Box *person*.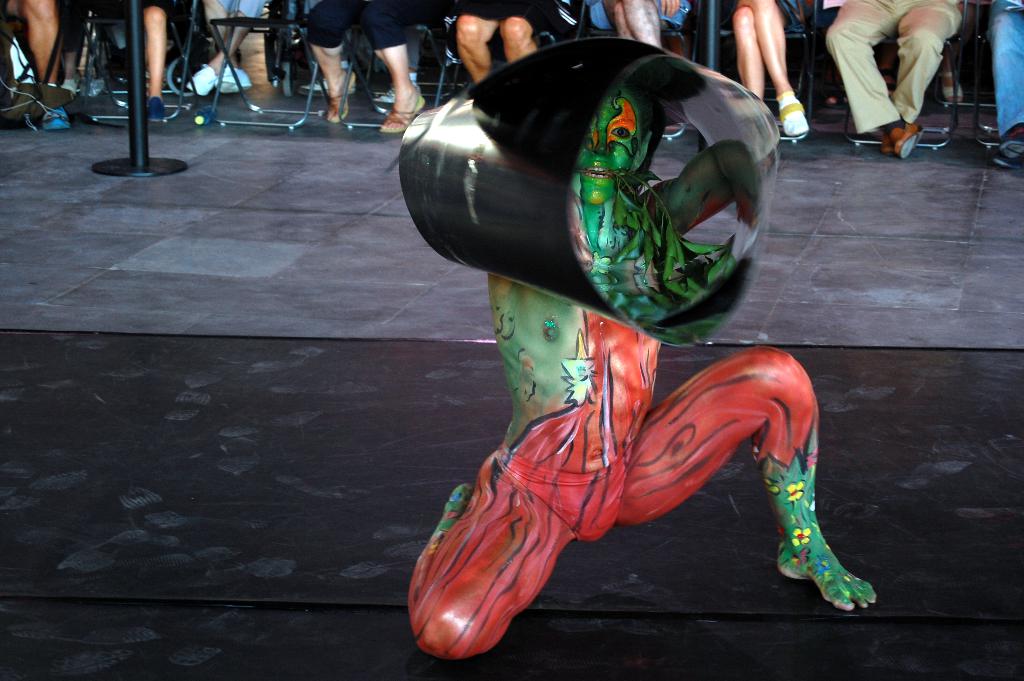
(305,0,422,140).
